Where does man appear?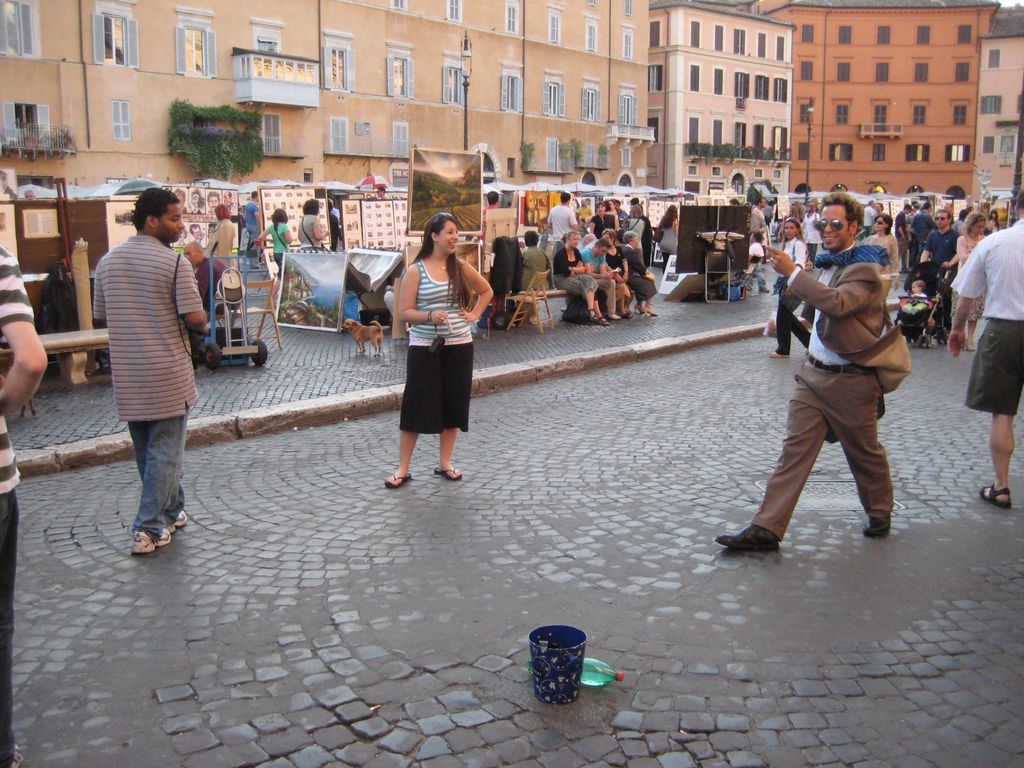
Appears at l=948, t=189, r=1023, b=513.
